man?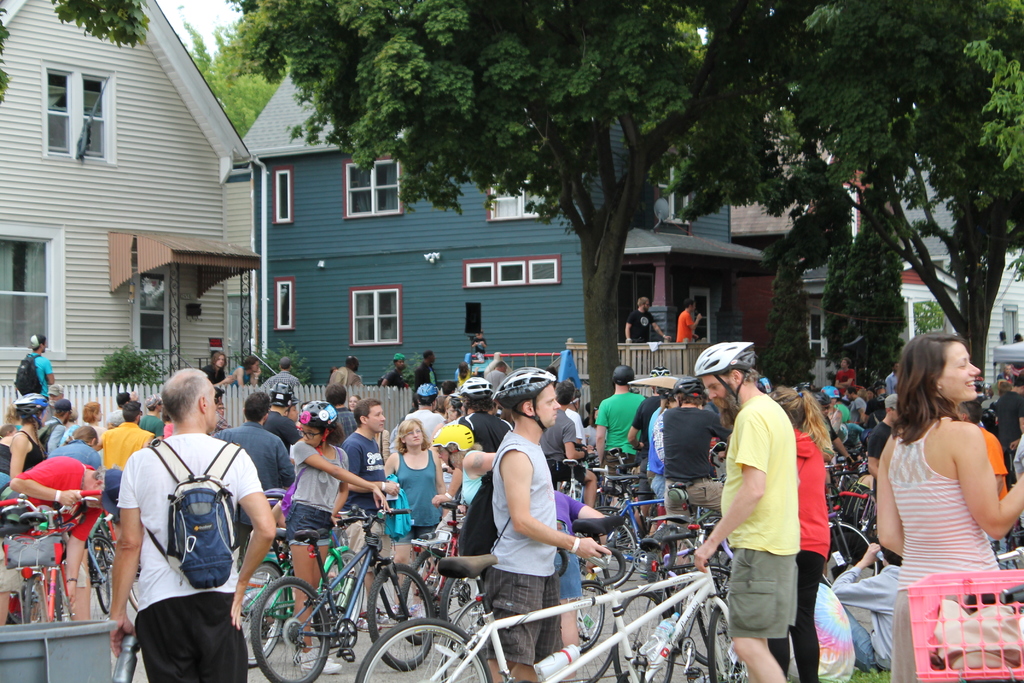
[left=540, top=379, right=596, bottom=508]
